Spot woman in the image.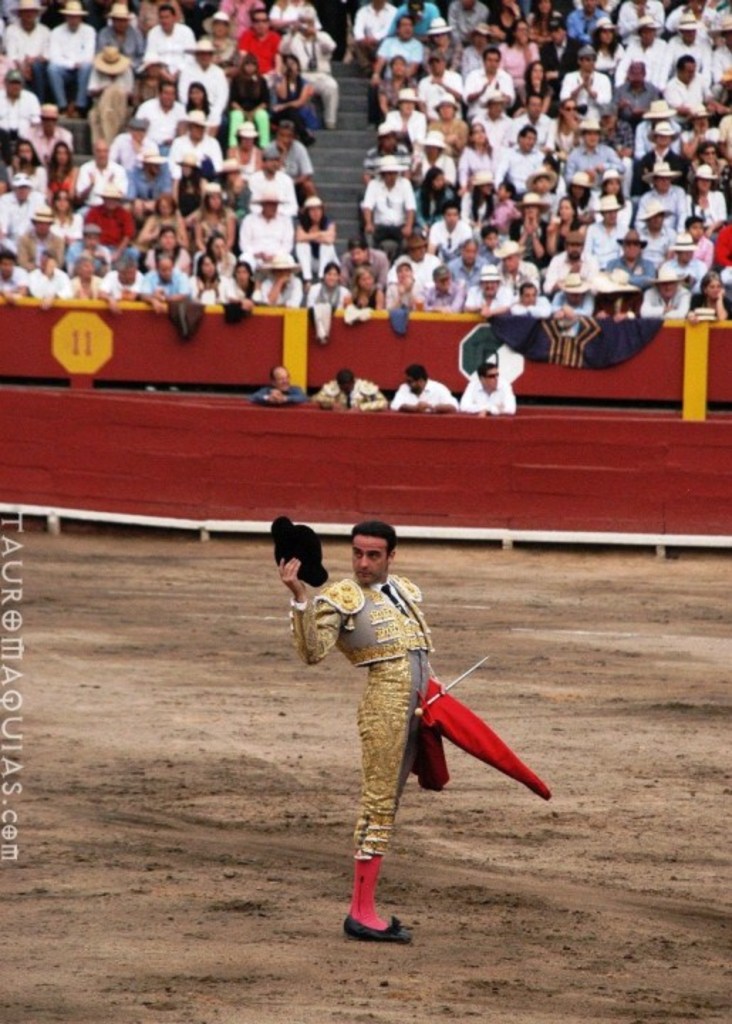
woman found at rect(227, 47, 274, 138).
